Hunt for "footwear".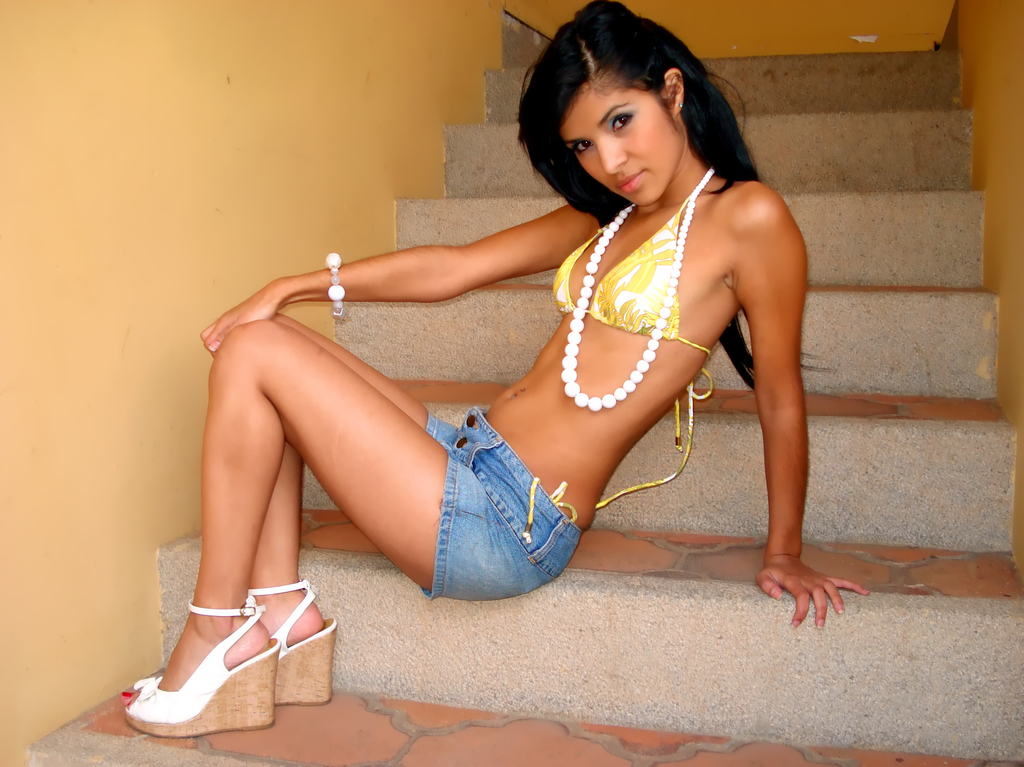
Hunted down at rect(251, 579, 338, 704).
